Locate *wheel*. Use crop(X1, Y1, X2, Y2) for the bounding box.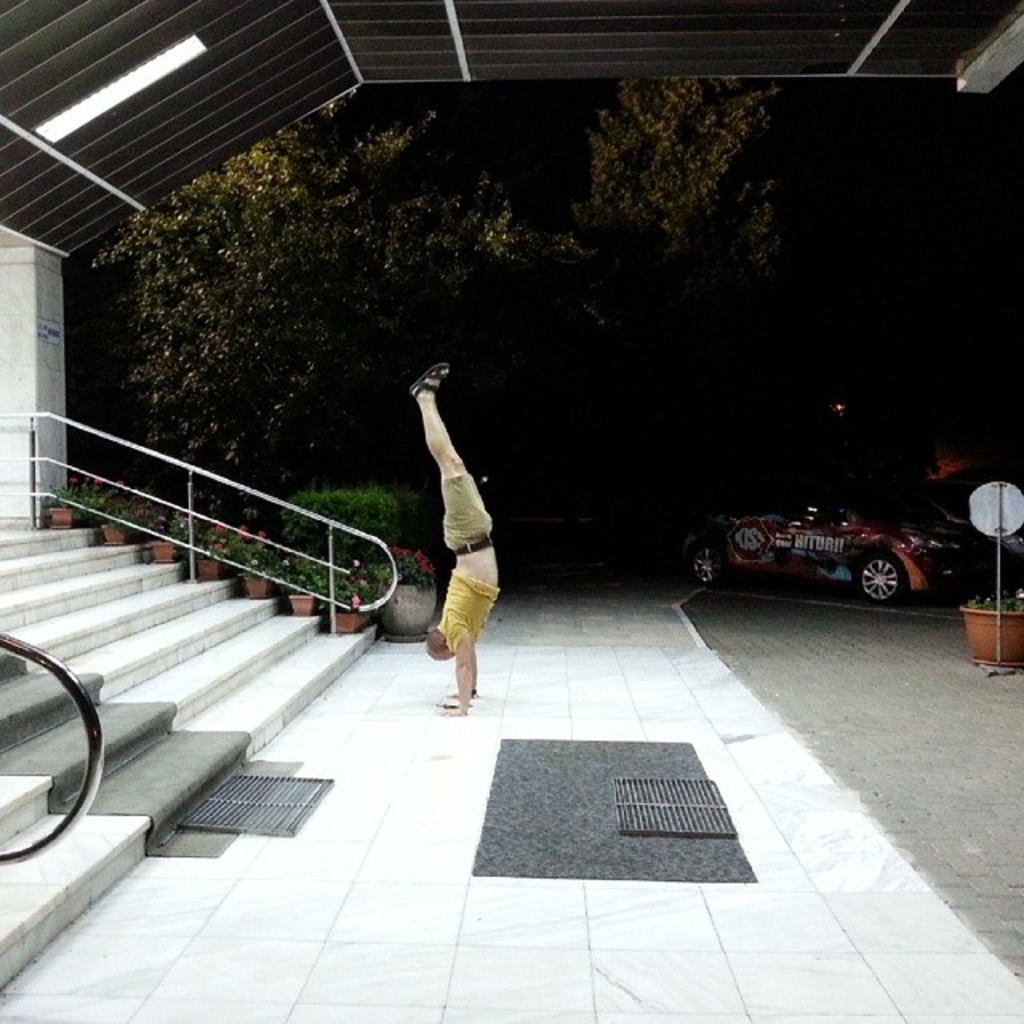
crop(693, 544, 718, 584).
